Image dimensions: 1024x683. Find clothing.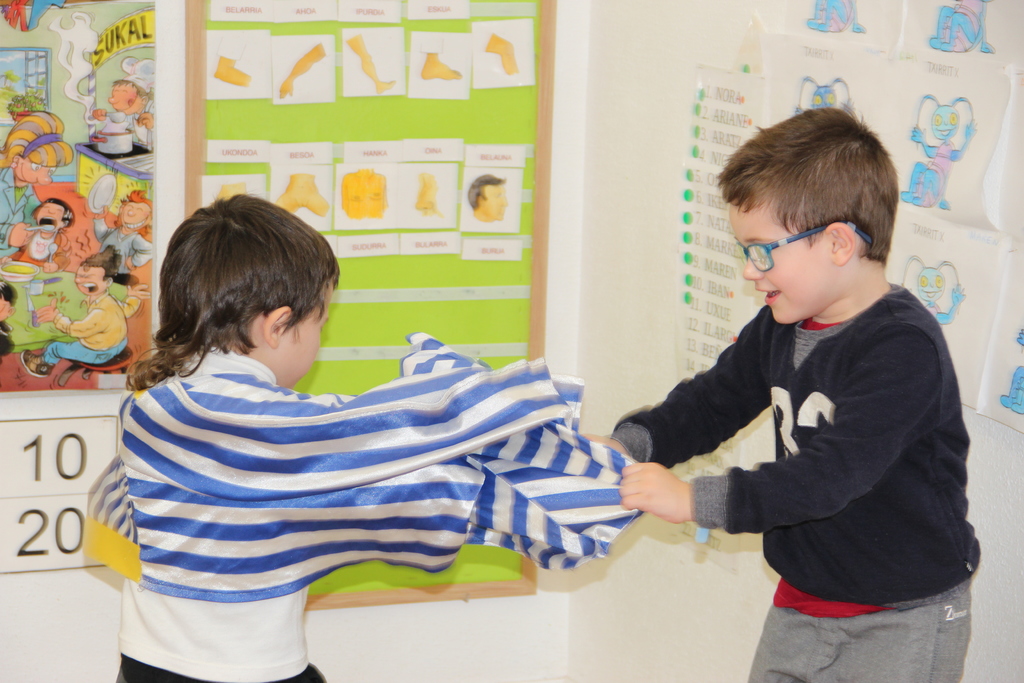
rect(817, 0, 857, 34).
